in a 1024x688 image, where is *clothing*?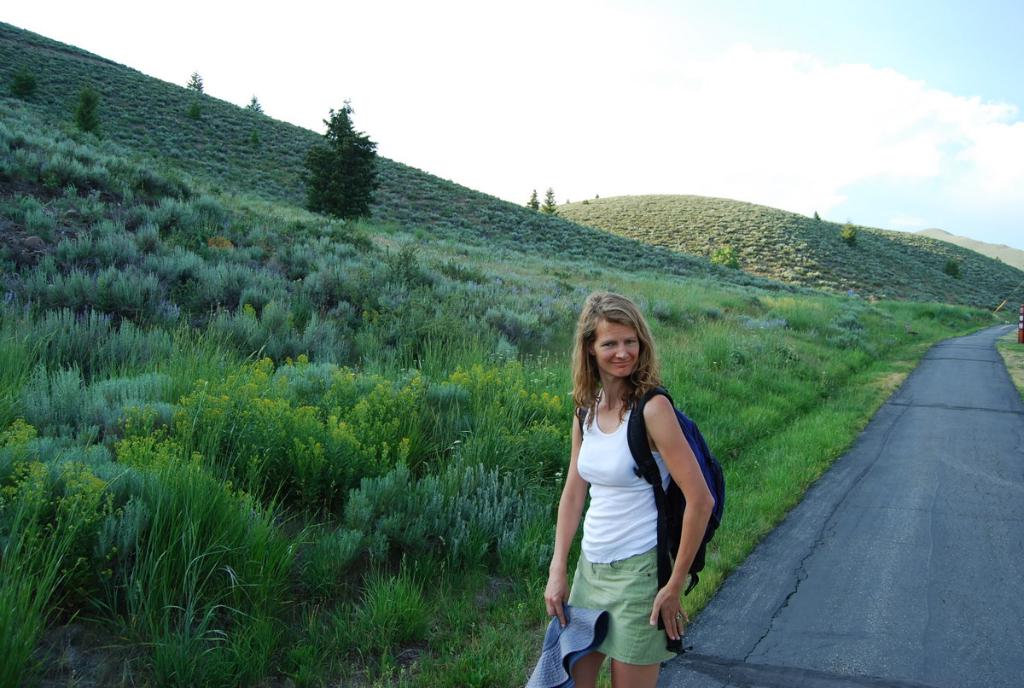
Rect(570, 386, 669, 670).
